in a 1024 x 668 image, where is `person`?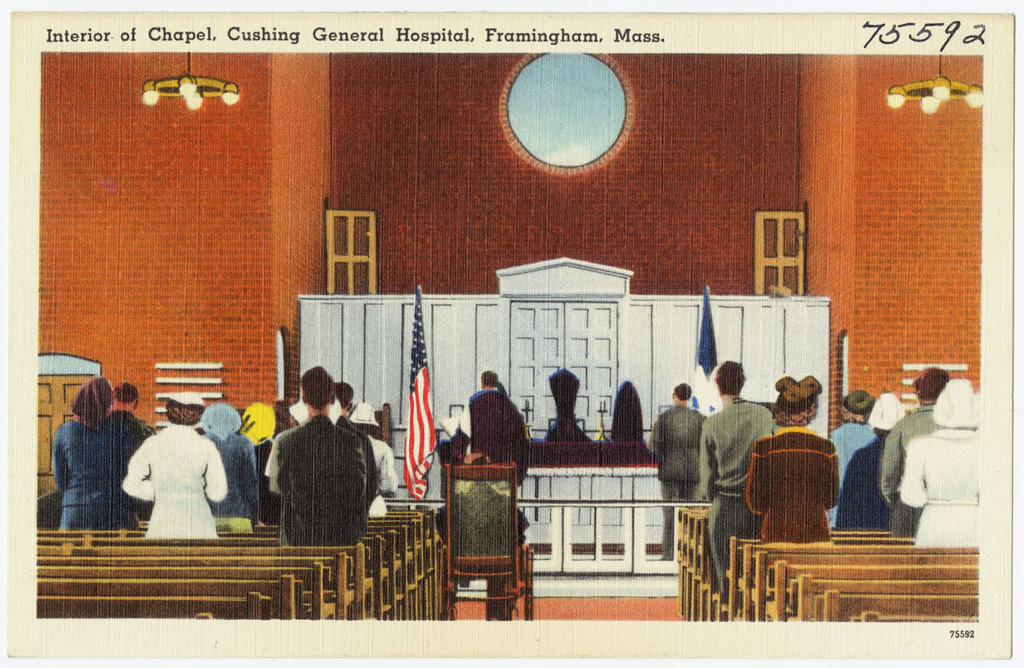
pyautogui.locateOnScreen(460, 370, 527, 476).
